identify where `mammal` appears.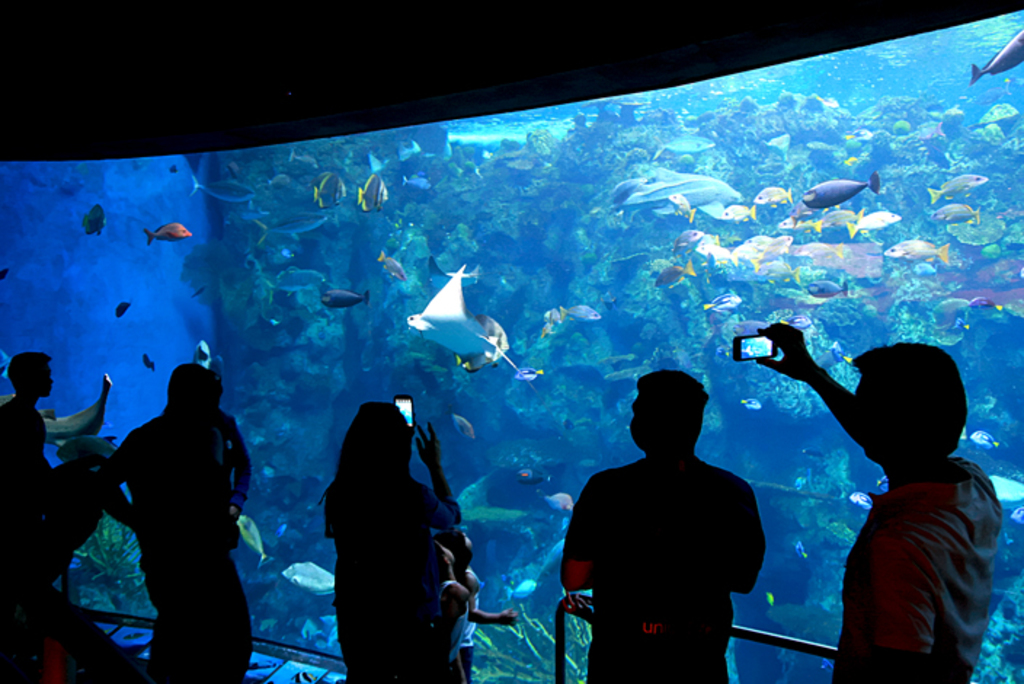
Appears at x1=304, y1=377, x2=457, y2=671.
